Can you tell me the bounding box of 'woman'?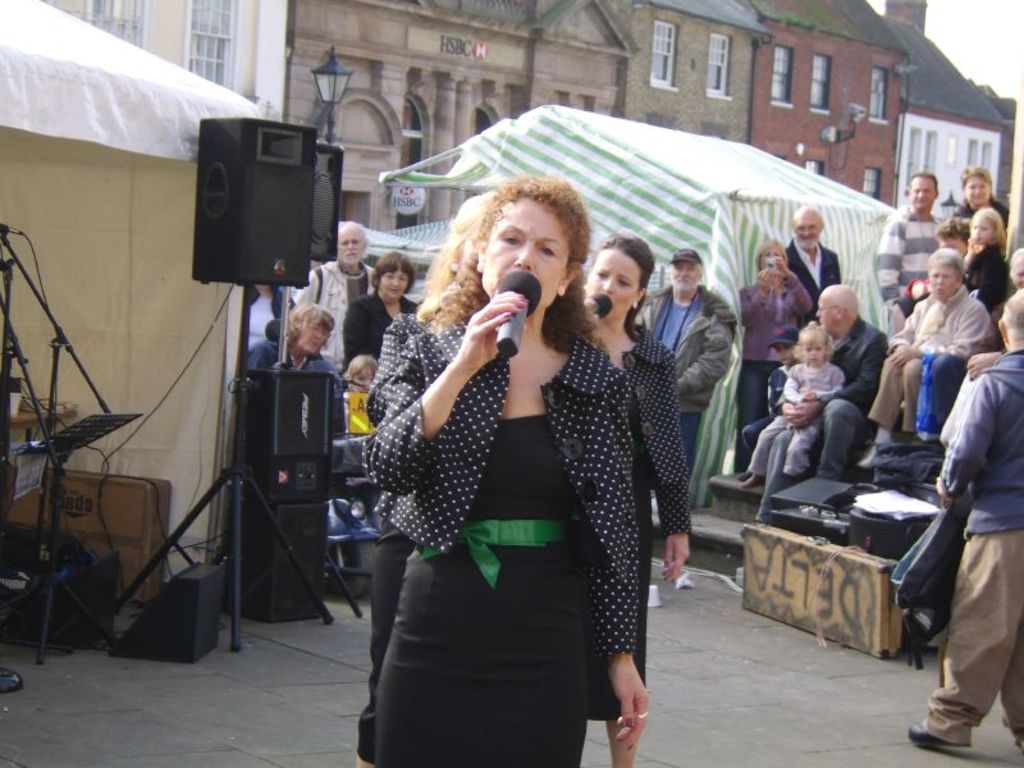
(933, 214, 1015, 316).
